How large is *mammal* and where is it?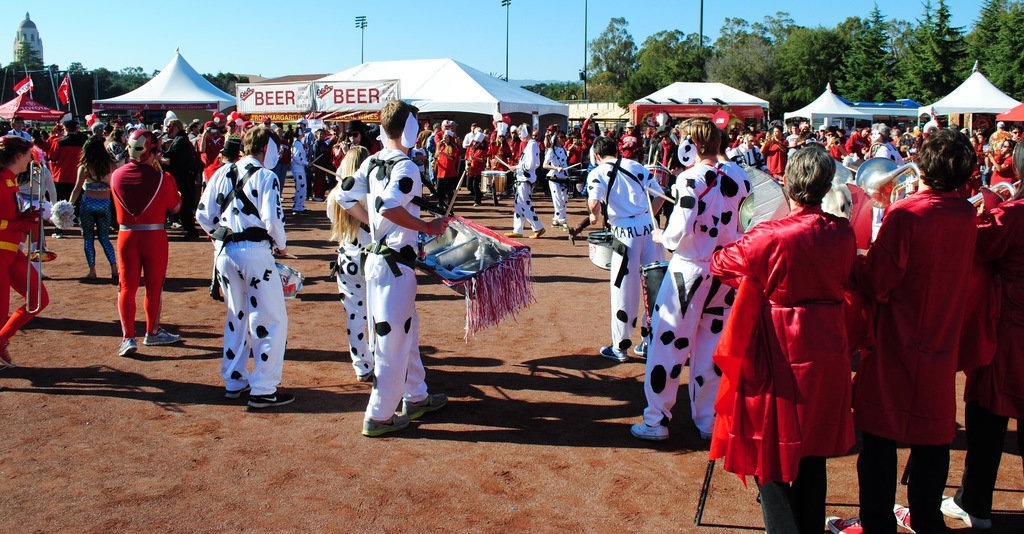
Bounding box: 260,113,290,180.
